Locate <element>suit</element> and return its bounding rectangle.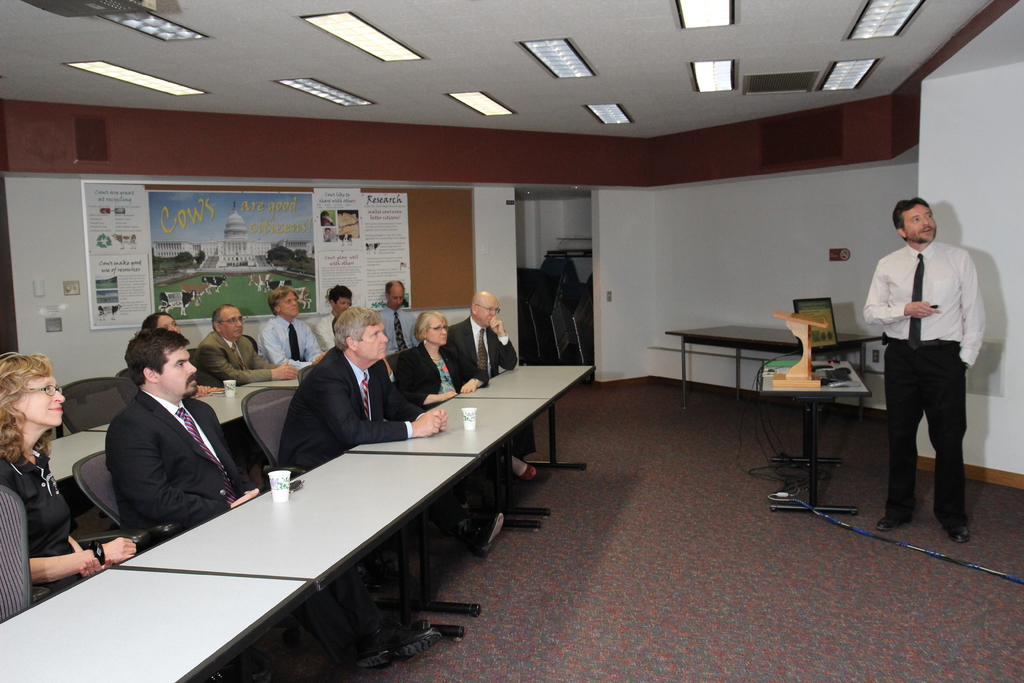
253, 318, 391, 484.
